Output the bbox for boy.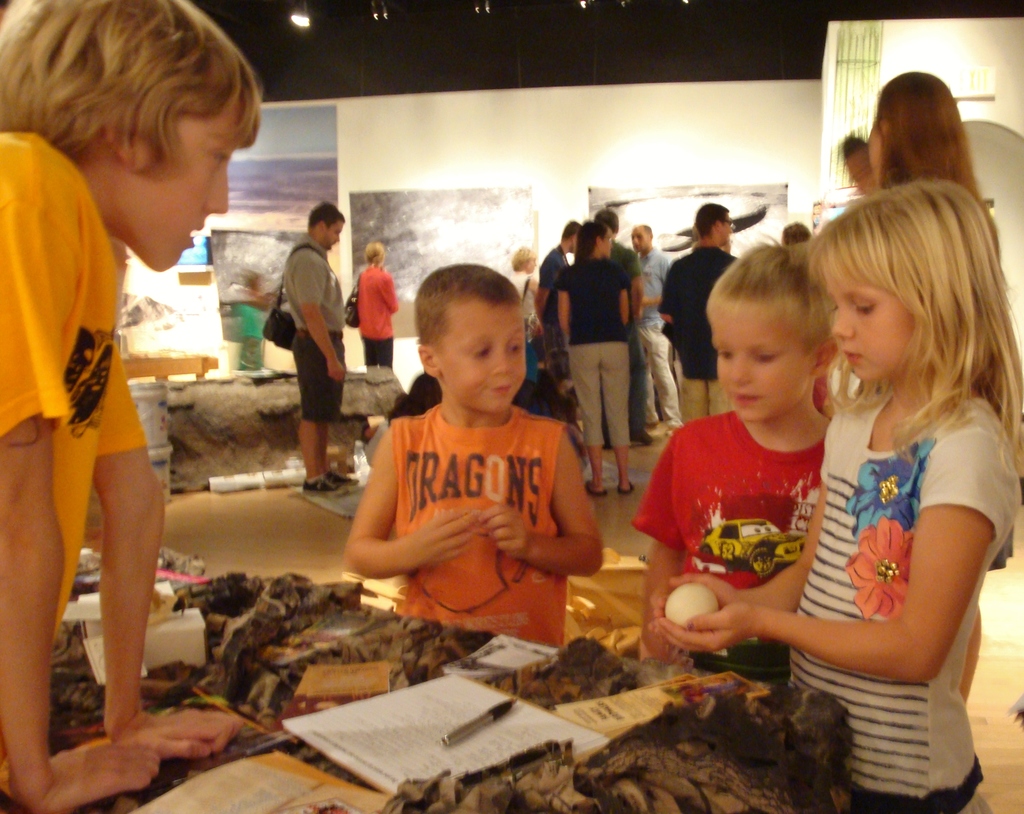
(339, 259, 602, 647).
